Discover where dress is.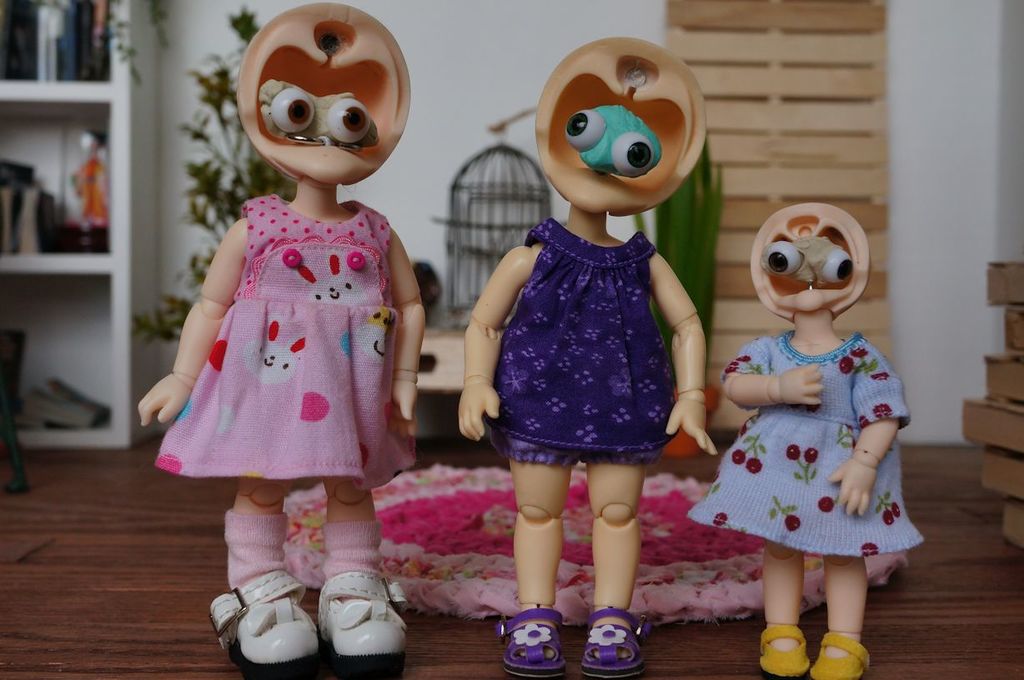
Discovered at [150, 198, 418, 492].
